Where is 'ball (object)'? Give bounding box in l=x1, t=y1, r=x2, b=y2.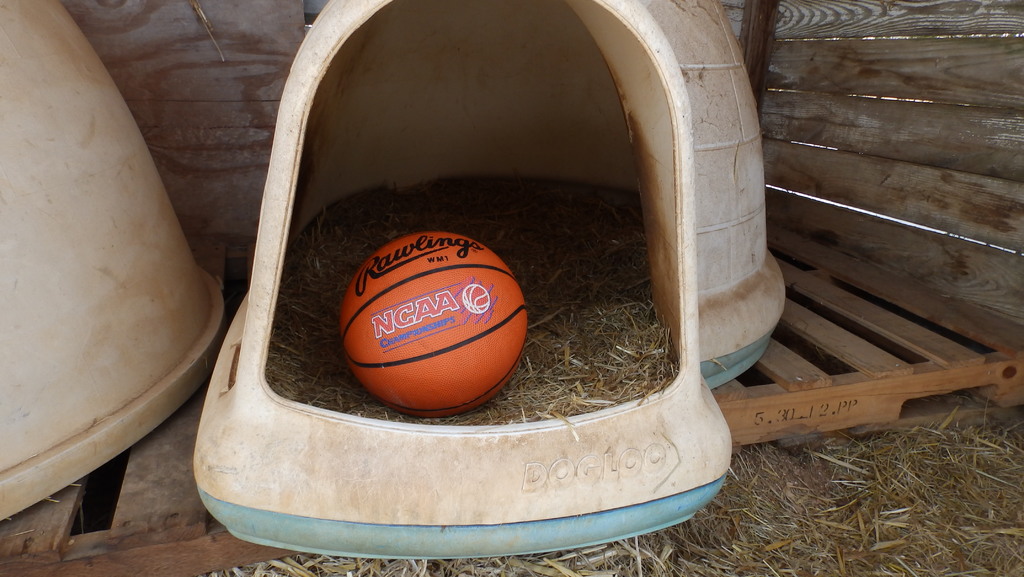
l=339, t=228, r=532, b=418.
